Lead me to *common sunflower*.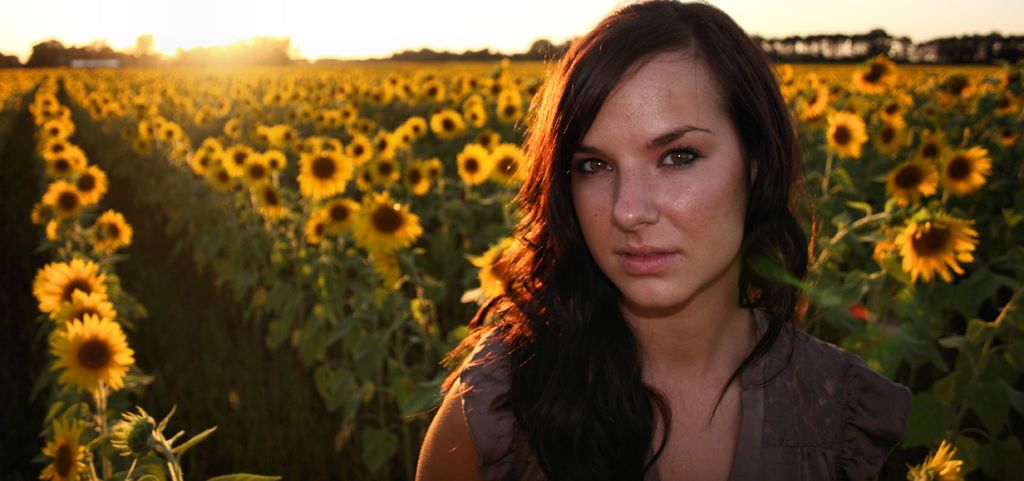
Lead to box(215, 146, 254, 183).
